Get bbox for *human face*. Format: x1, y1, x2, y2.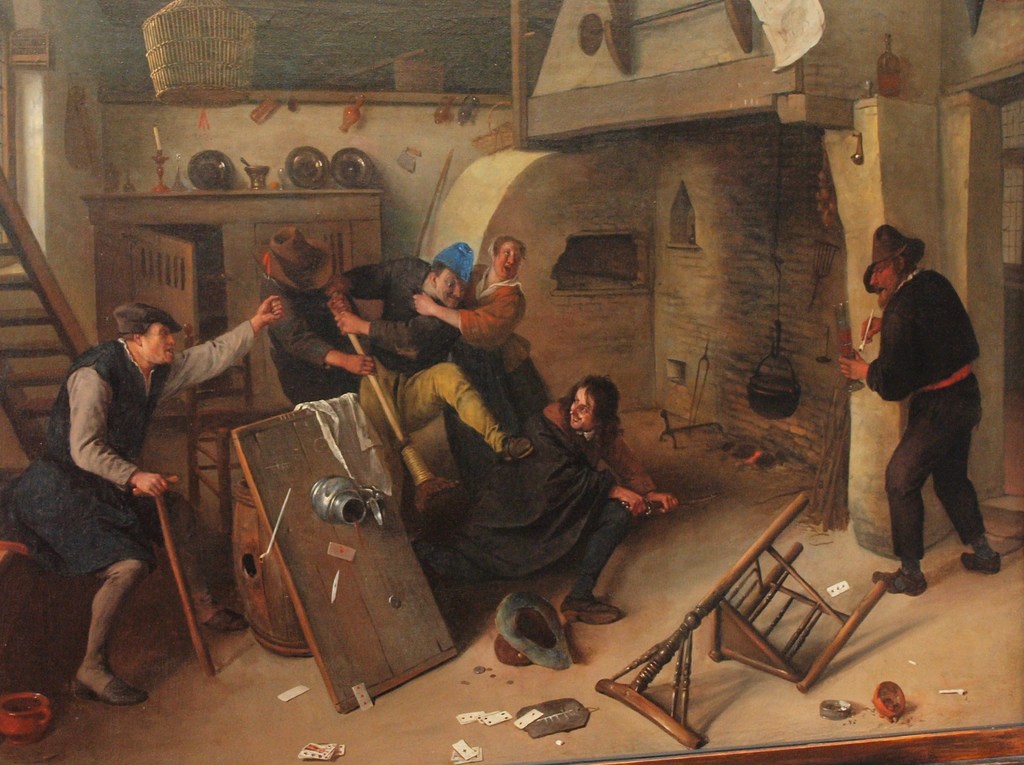
569, 389, 593, 430.
